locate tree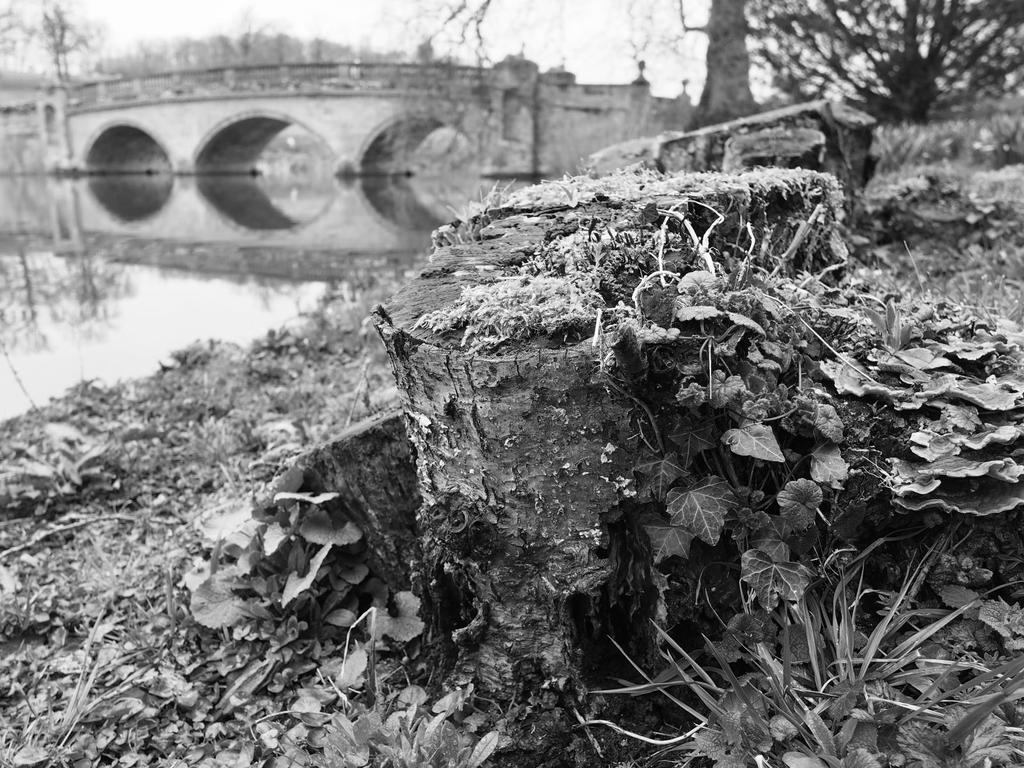
box(372, 0, 697, 77)
